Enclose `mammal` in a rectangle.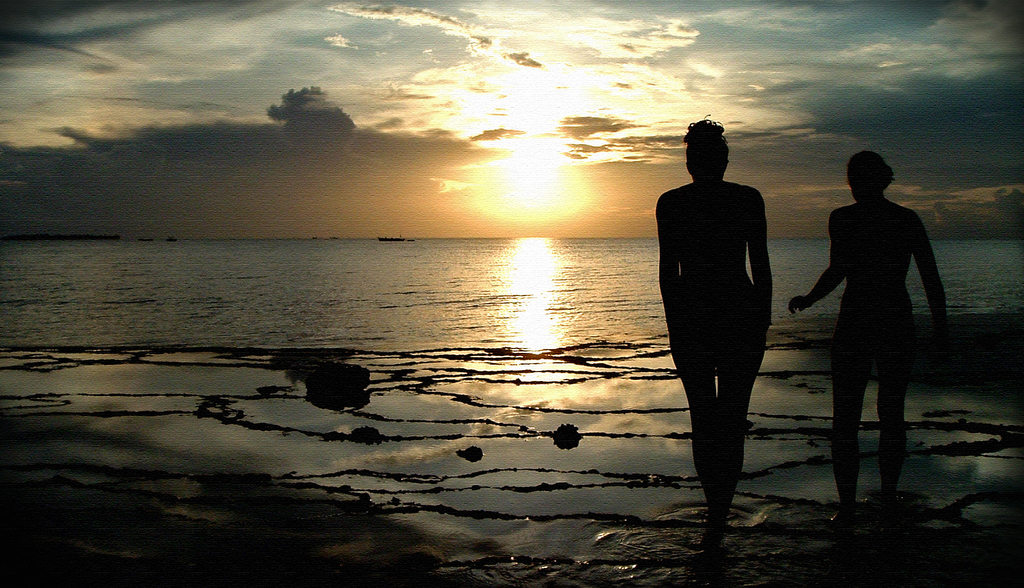
786/148/948/530.
